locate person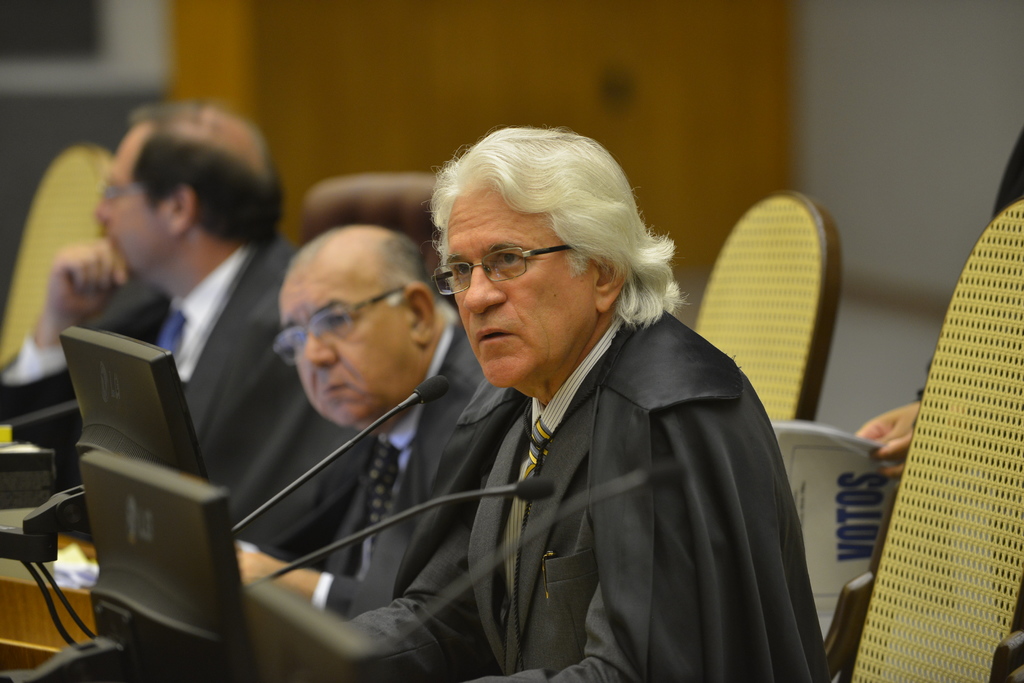
x1=2, y1=96, x2=296, y2=529
